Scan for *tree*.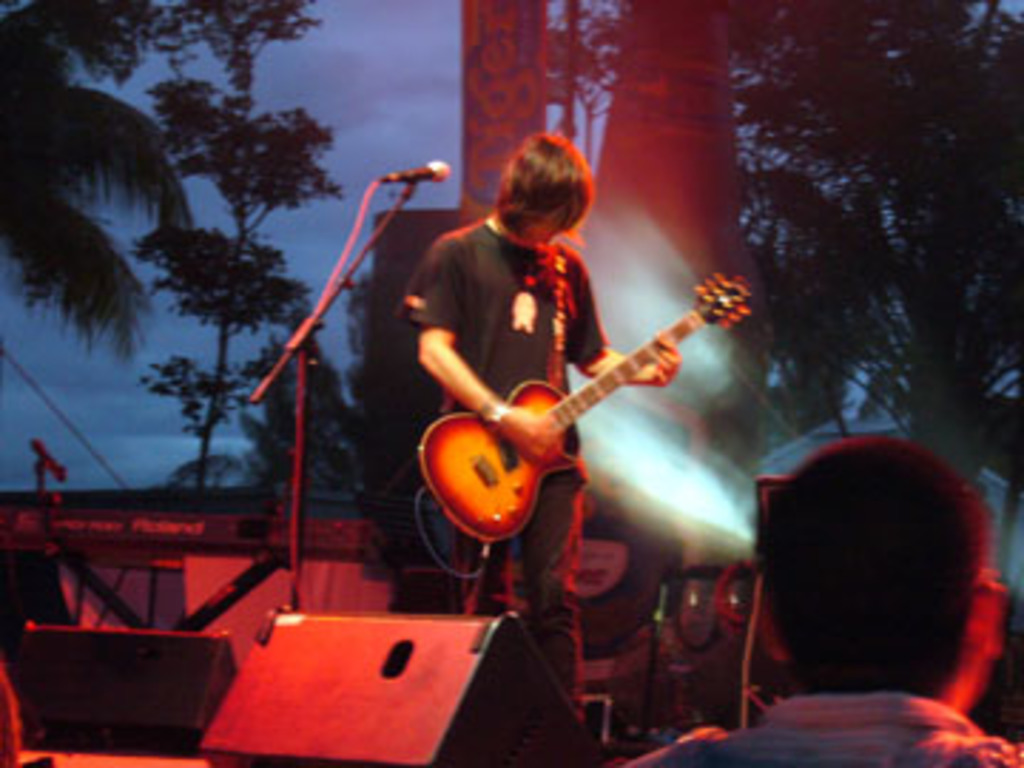
Scan result: left=139, top=40, right=373, bottom=589.
